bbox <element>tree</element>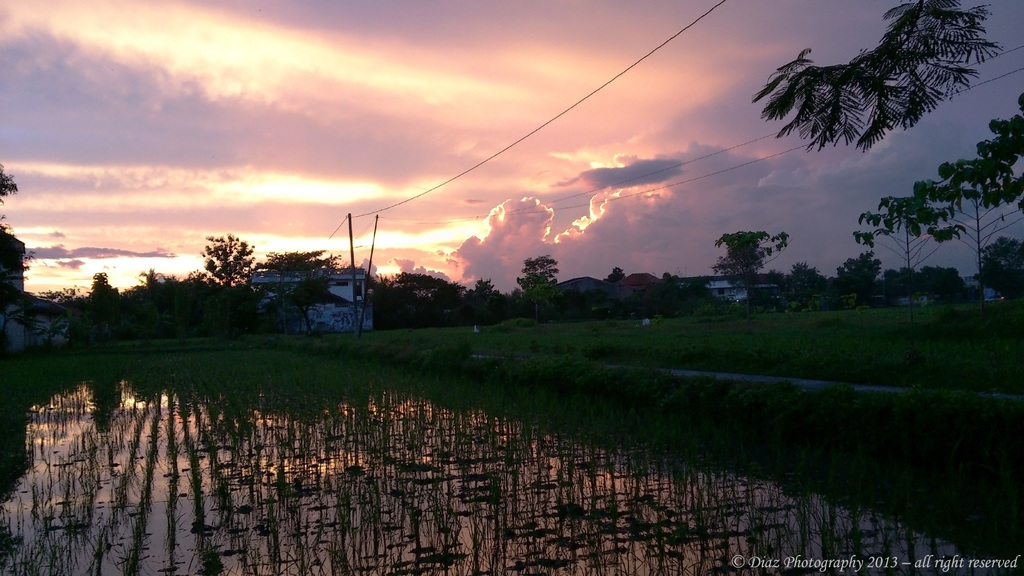
[left=253, top=248, right=346, bottom=332]
